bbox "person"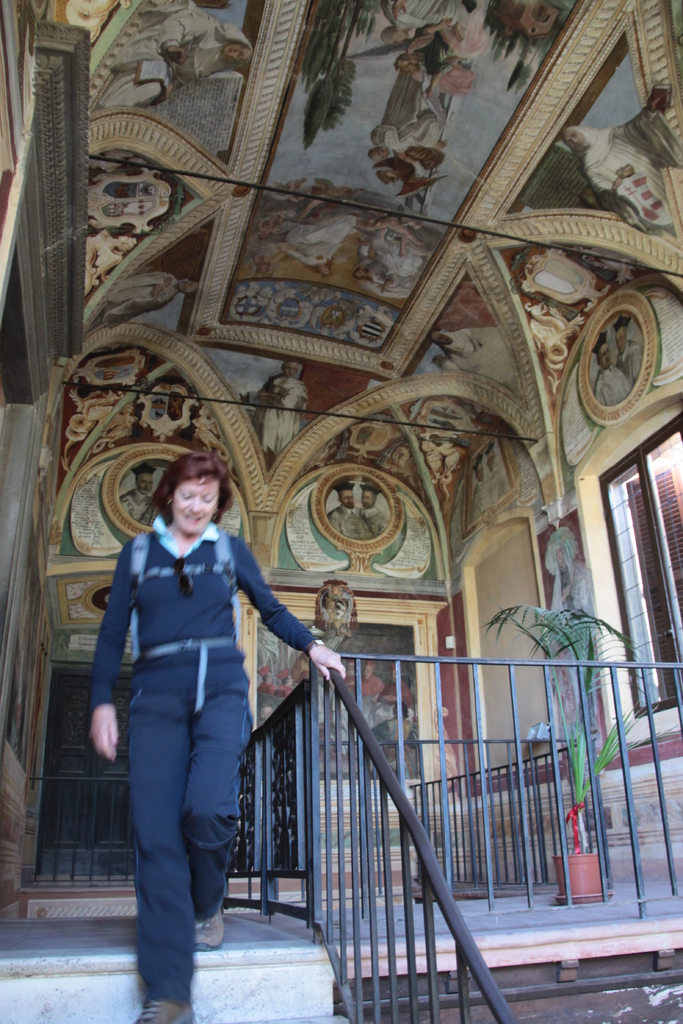
(103, 271, 200, 329)
